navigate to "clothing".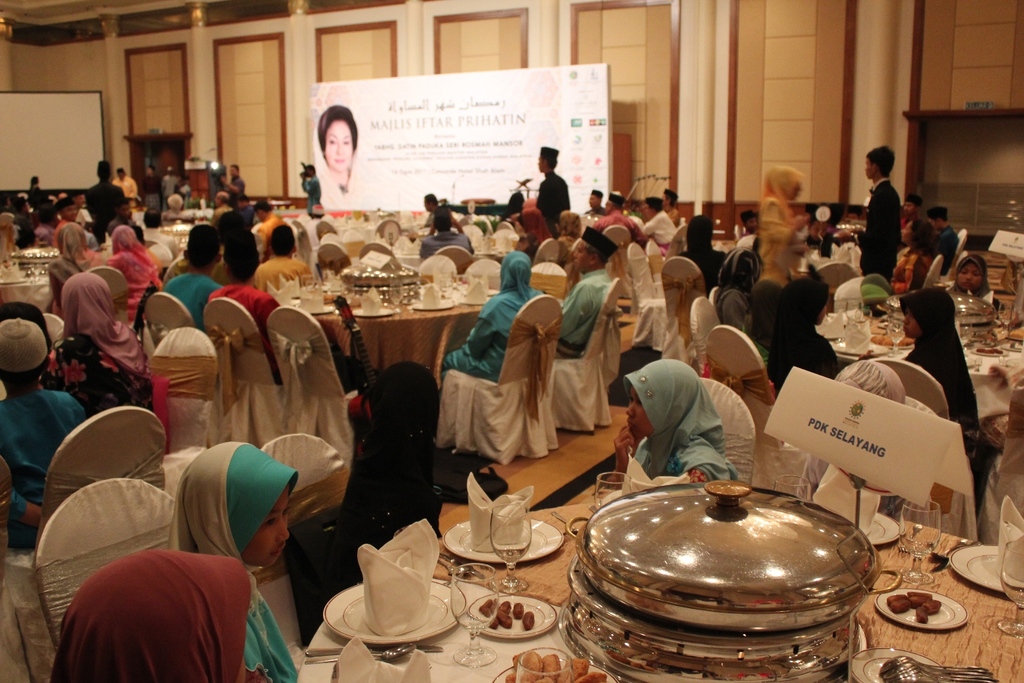
Navigation target: [x1=624, y1=213, x2=645, y2=233].
